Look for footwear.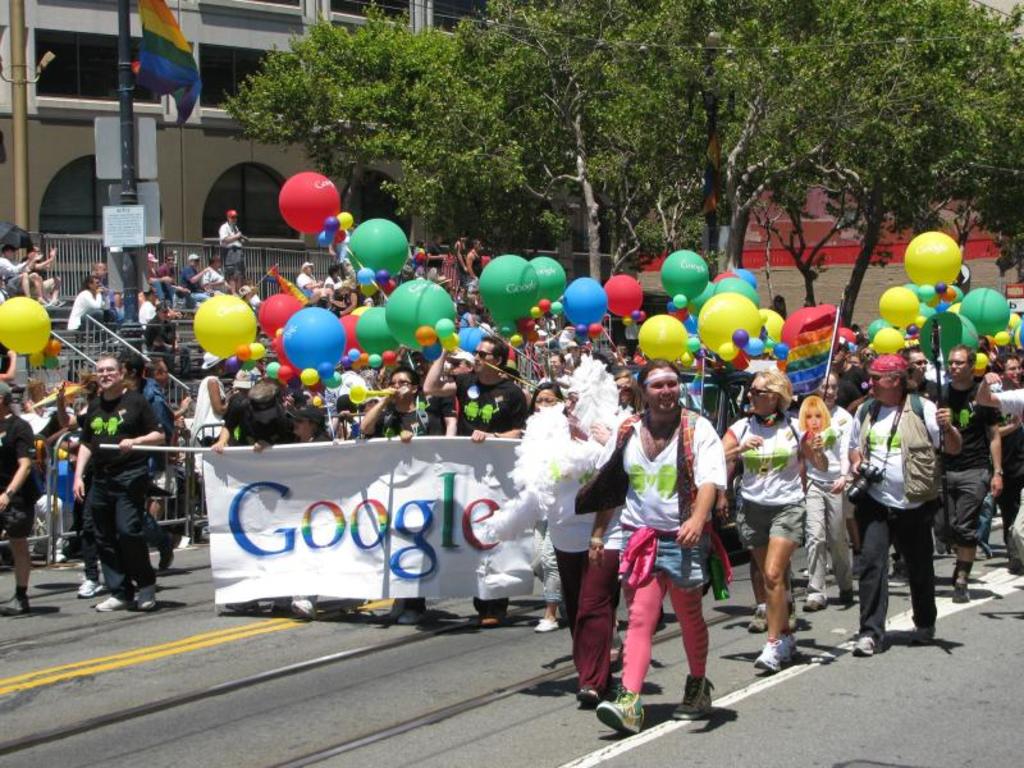
Found: detection(607, 639, 618, 664).
